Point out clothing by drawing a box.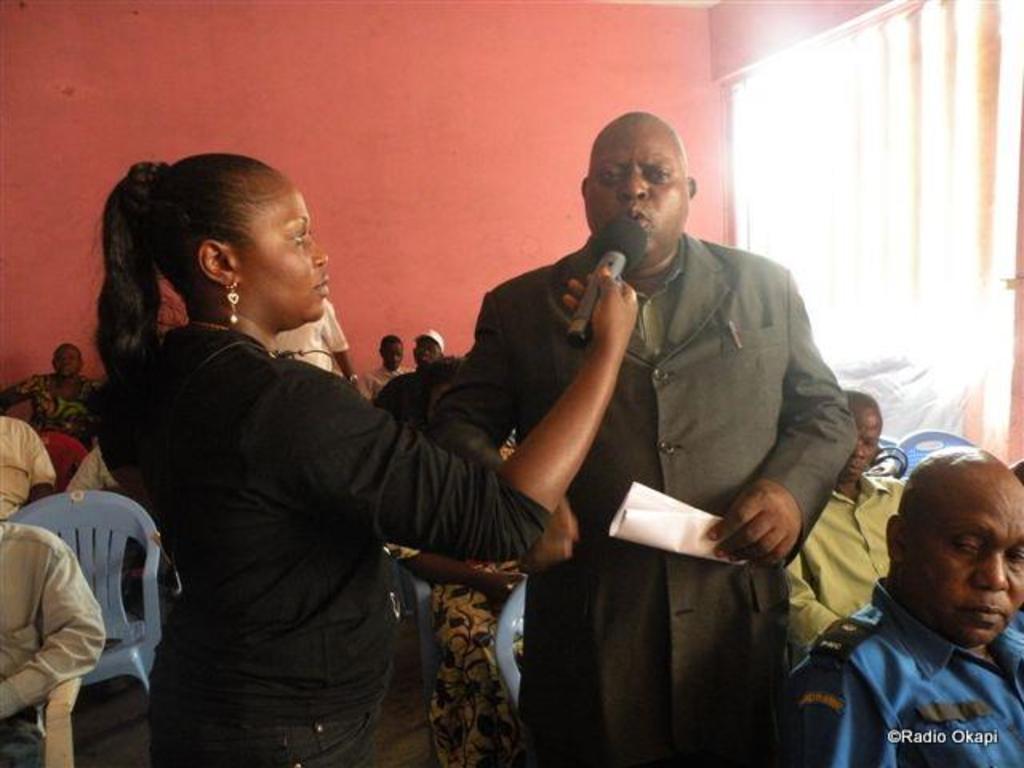
{"x1": 365, "y1": 365, "x2": 411, "y2": 400}.
